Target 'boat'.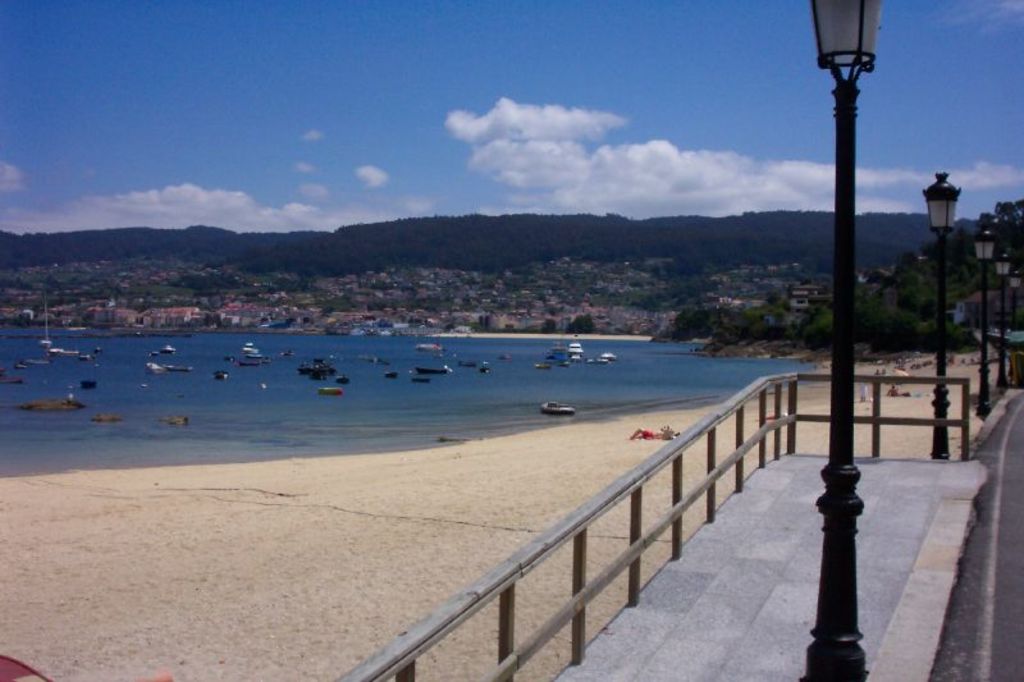
Target region: pyautogui.locateOnScreen(567, 340, 584, 354).
